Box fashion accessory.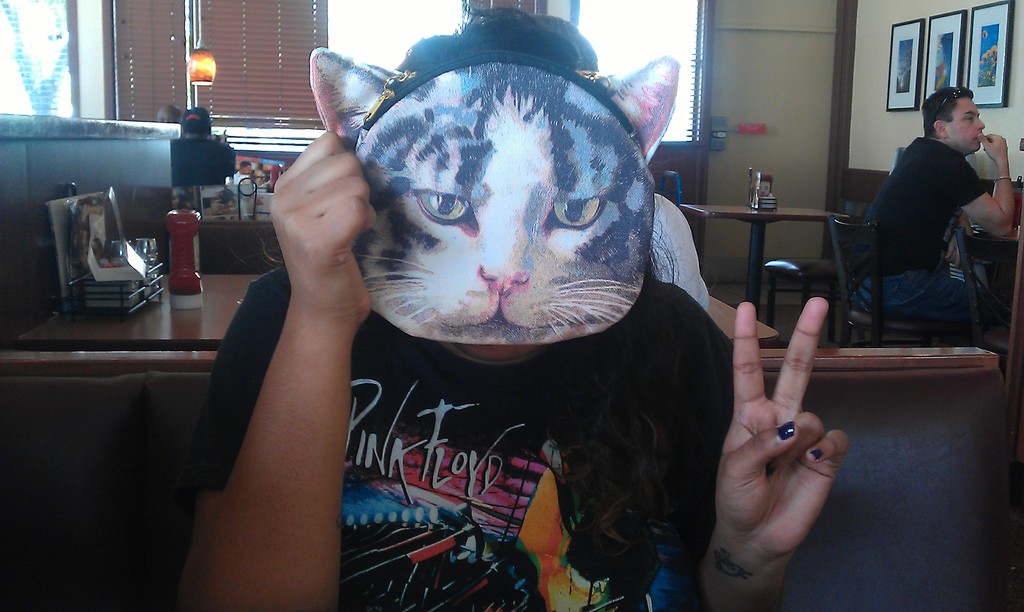
select_region(991, 173, 1011, 185).
